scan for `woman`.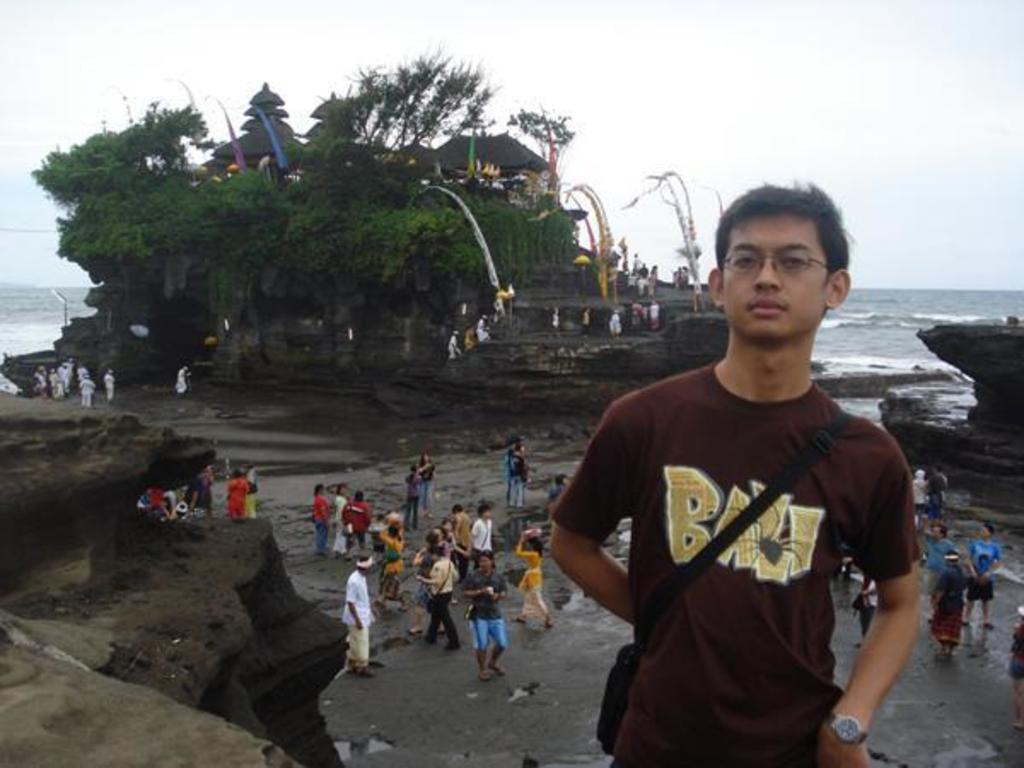
Scan result: box=[333, 483, 350, 555].
